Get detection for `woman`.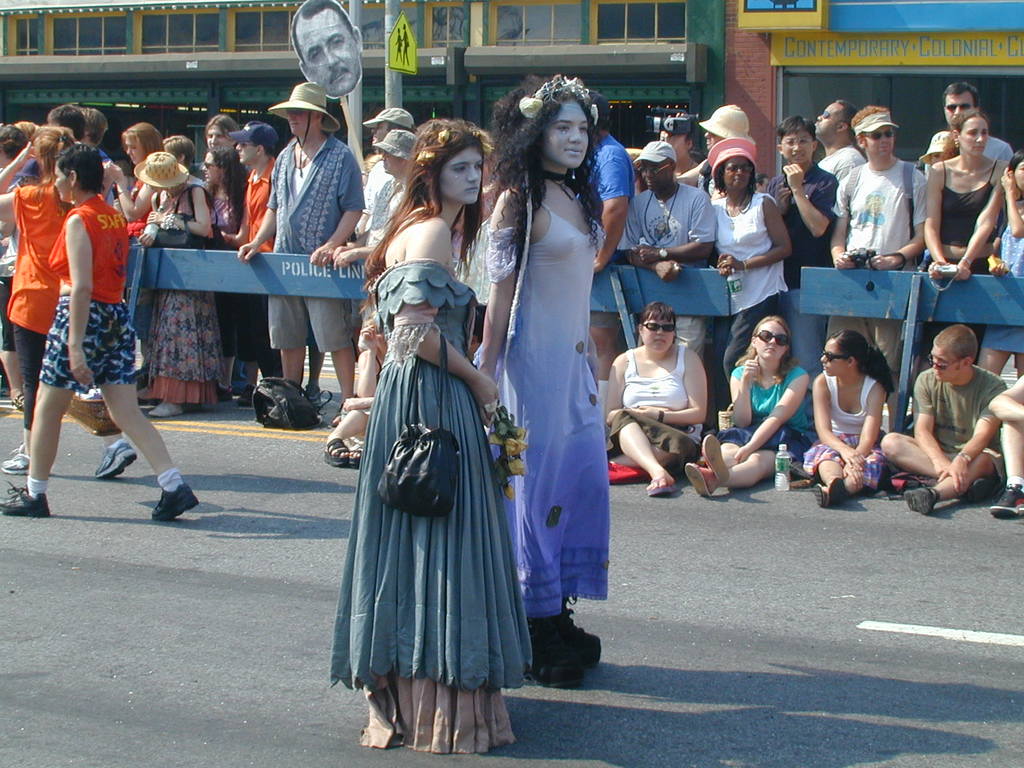
Detection: Rect(106, 118, 166, 239).
